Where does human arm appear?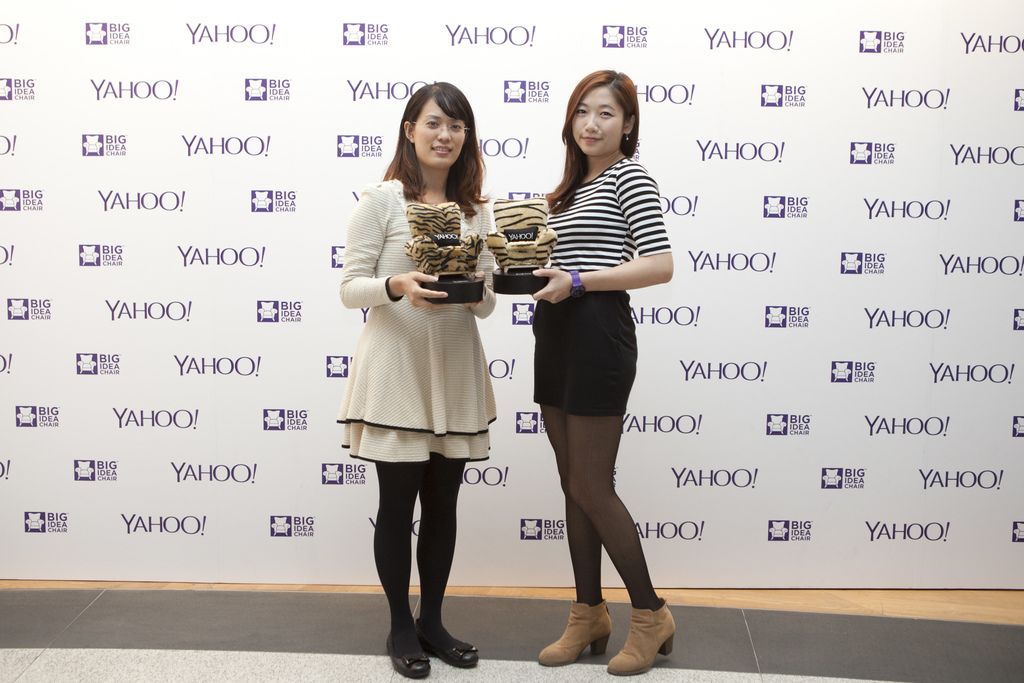
Appears at 344,181,445,310.
